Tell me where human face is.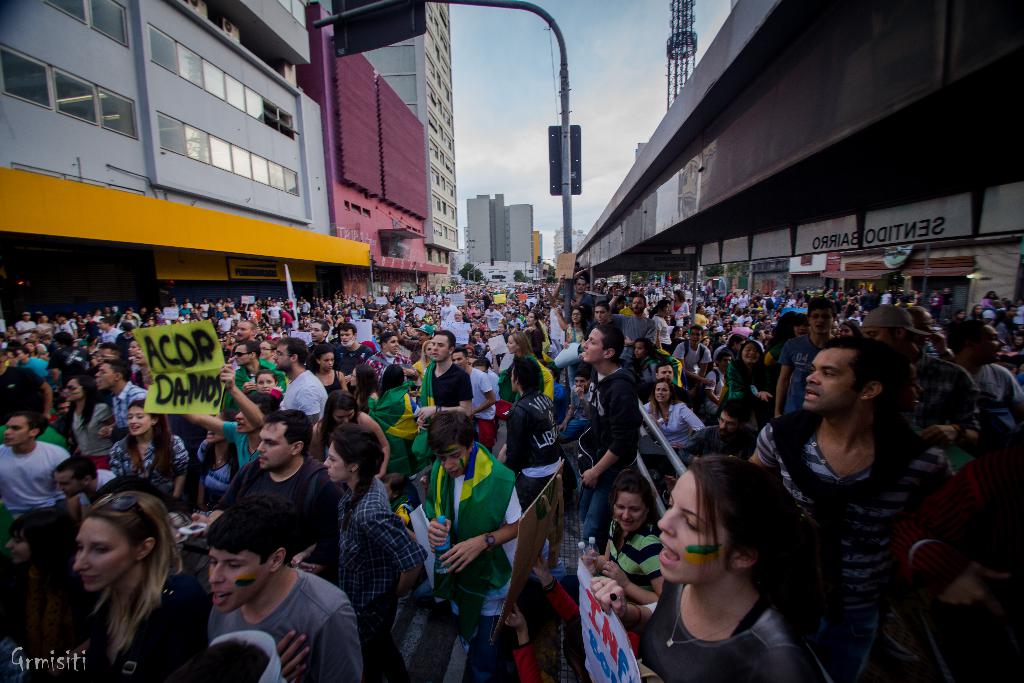
human face is at 207,548,276,614.
